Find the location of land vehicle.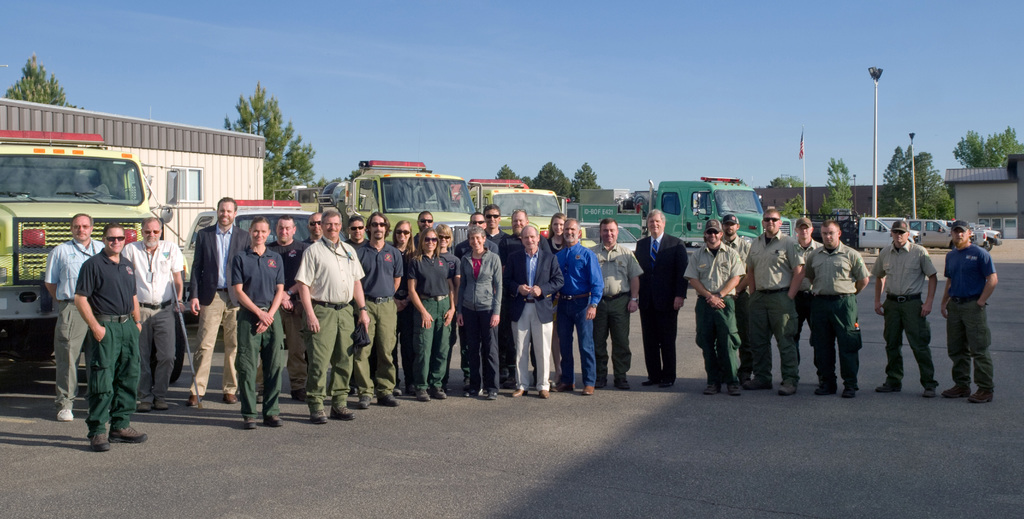
Location: box=[908, 220, 986, 252].
